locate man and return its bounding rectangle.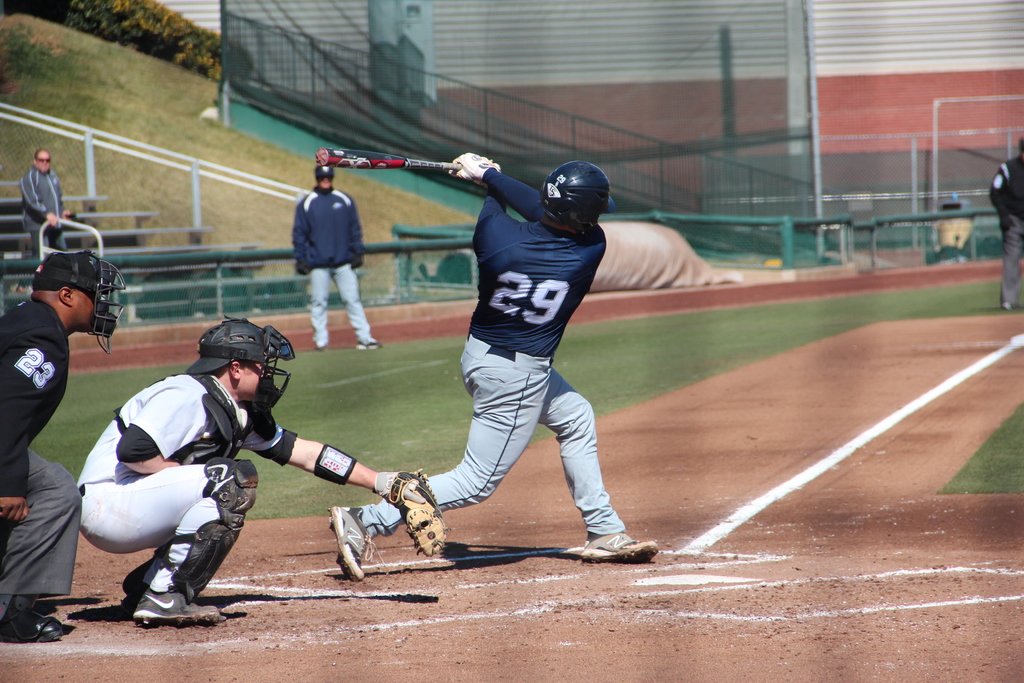
290:167:375:356.
